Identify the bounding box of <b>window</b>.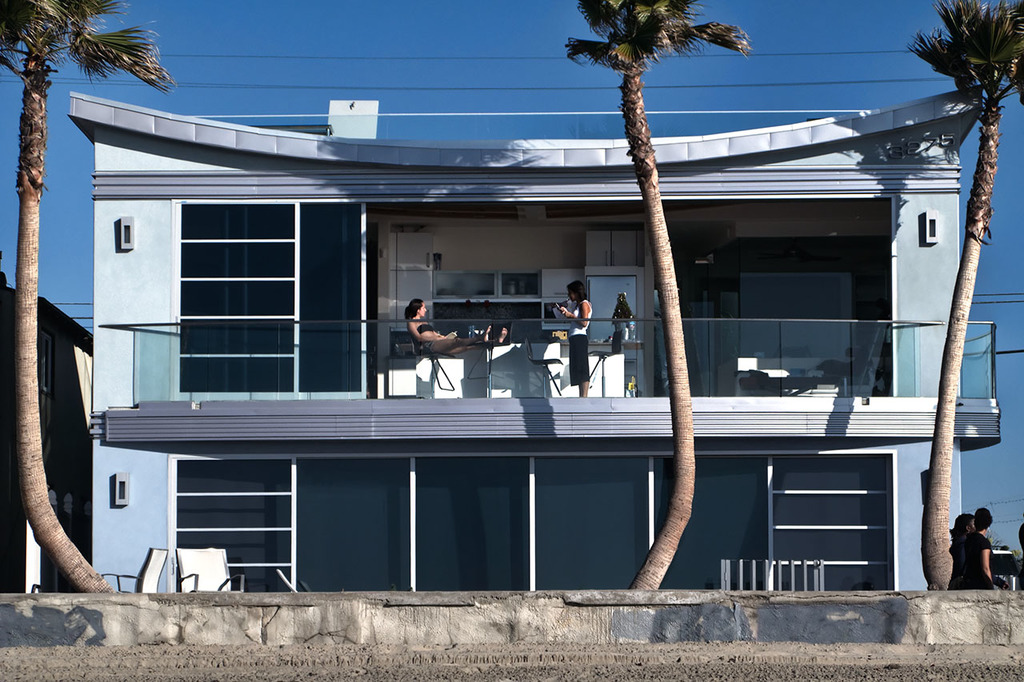
[651, 197, 892, 396].
